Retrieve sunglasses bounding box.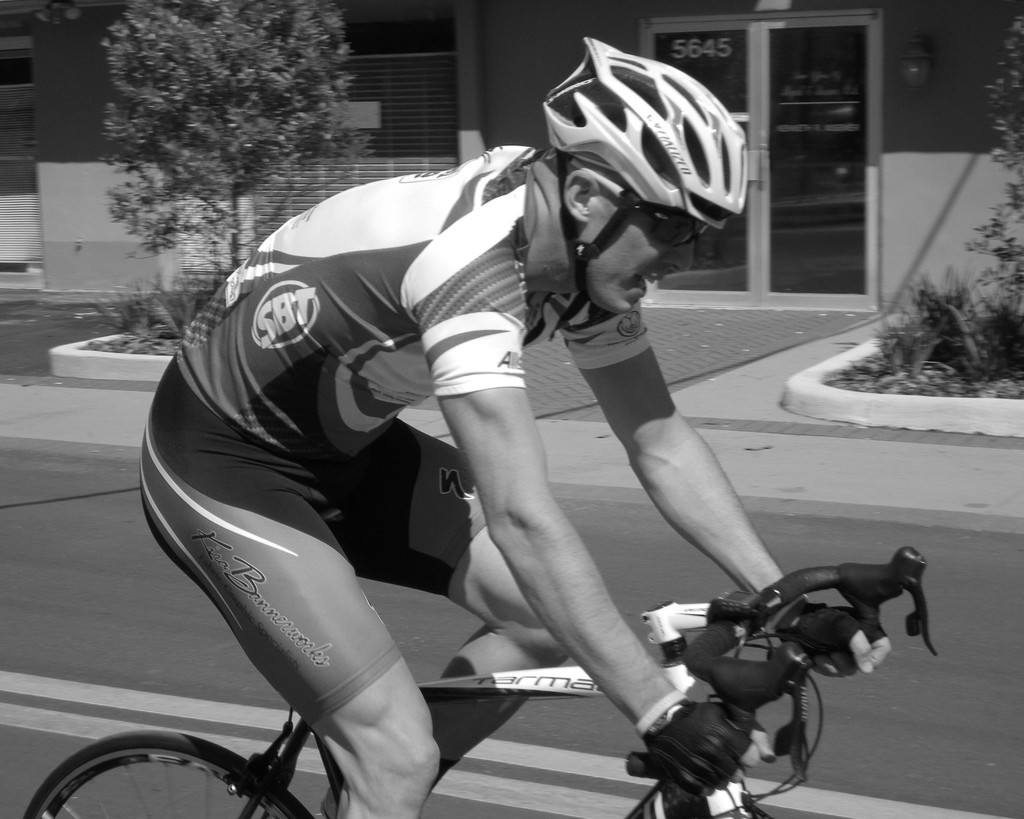
Bounding box: 565, 157, 712, 246.
